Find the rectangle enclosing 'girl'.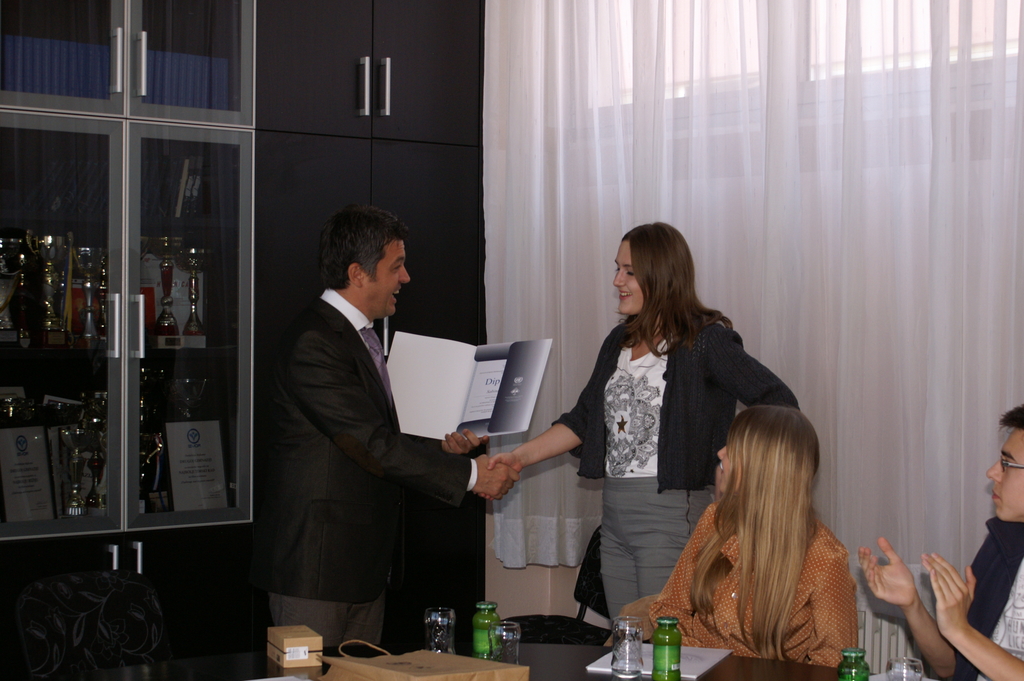
rect(646, 405, 858, 670).
